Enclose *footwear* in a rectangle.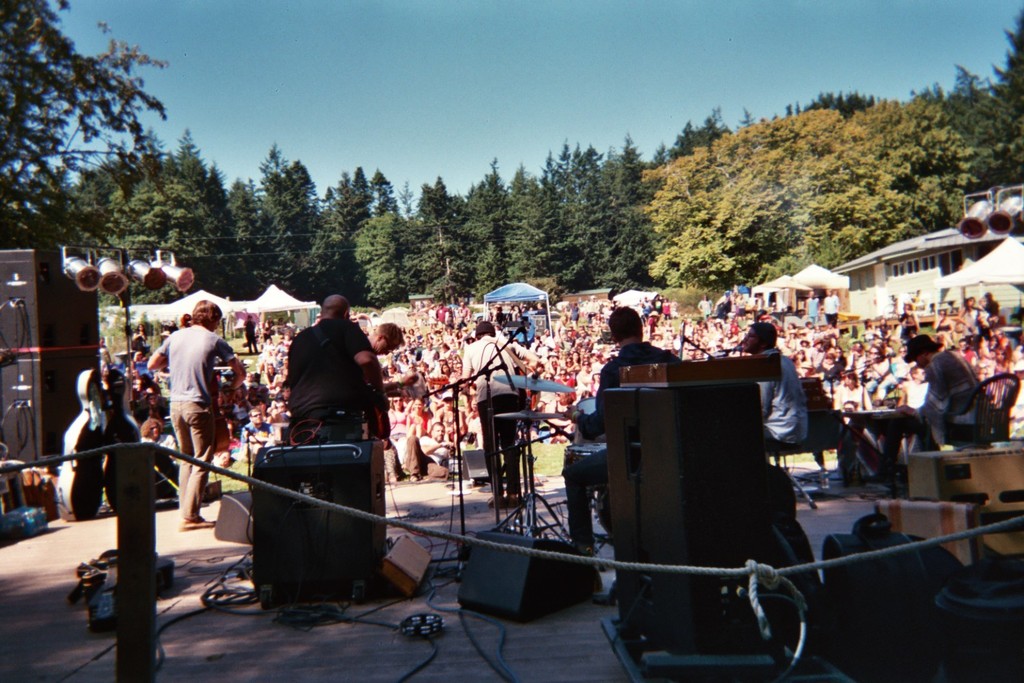
(819,464,829,475).
